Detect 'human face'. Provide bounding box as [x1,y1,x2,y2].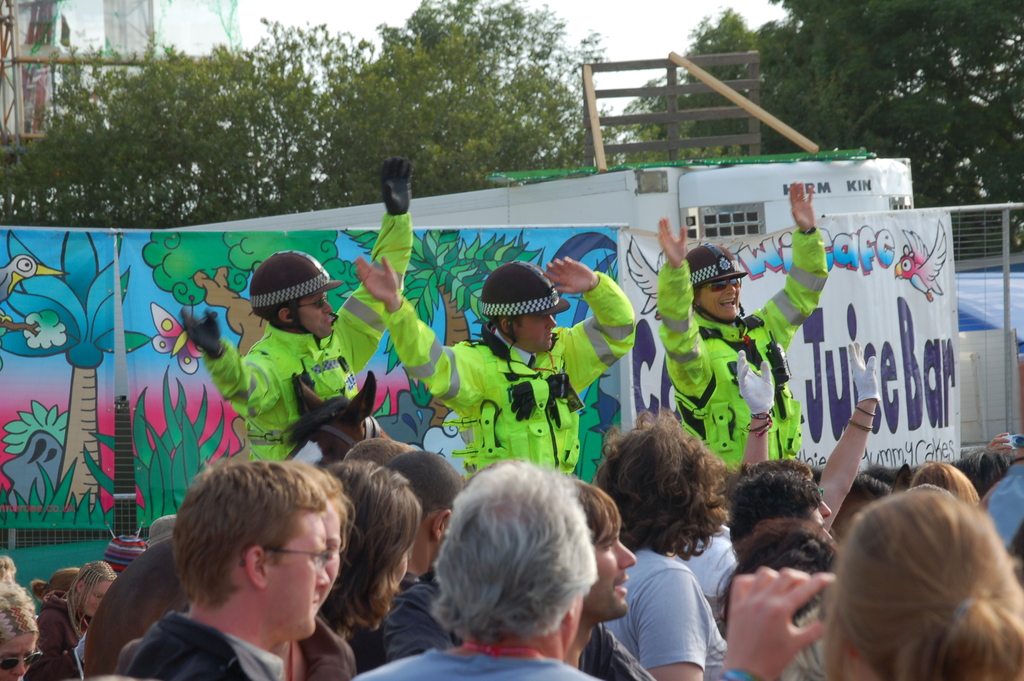
[584,520,638,615].
